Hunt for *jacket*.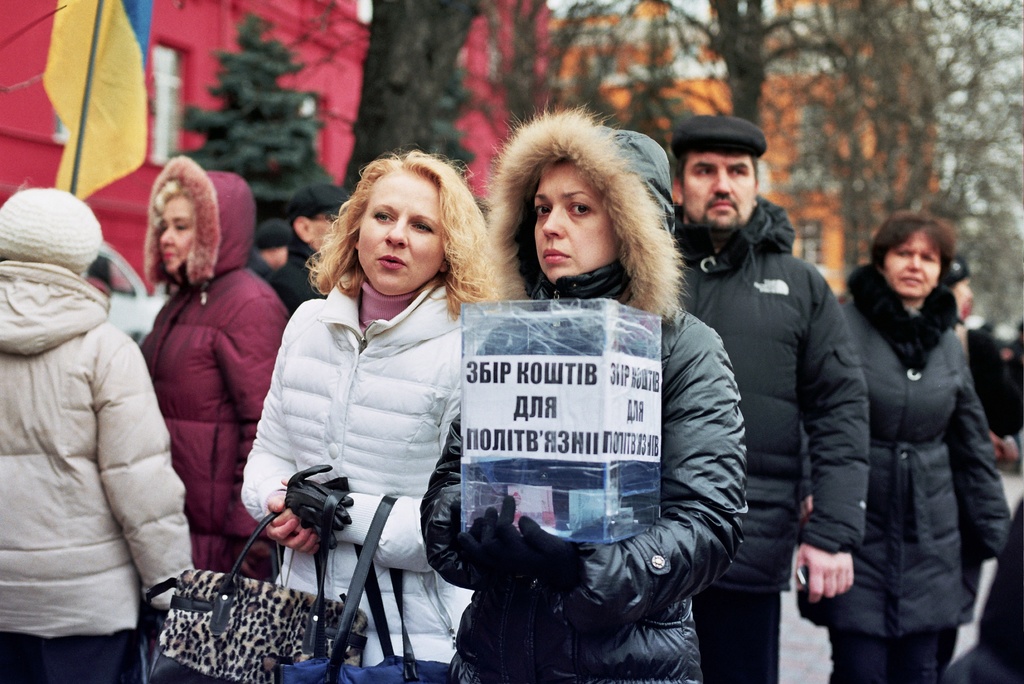
Hunted down at l=0, t=262, r=192, b=637.
